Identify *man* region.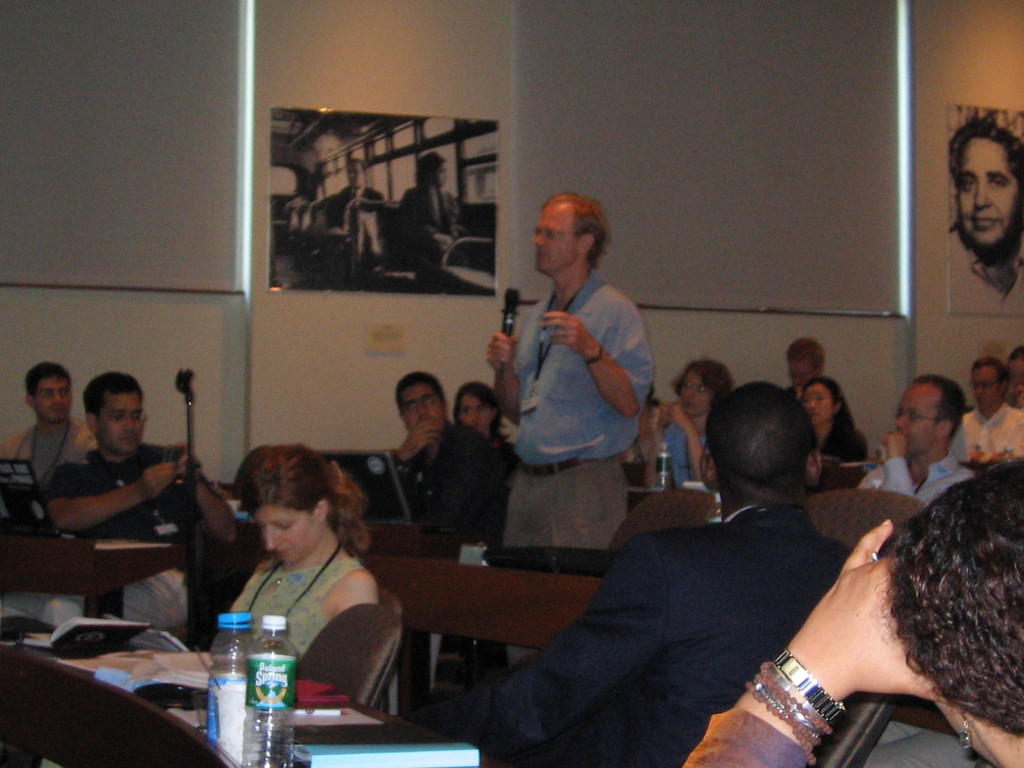
Region: left=0, top=373, right=240, bottom=634.
